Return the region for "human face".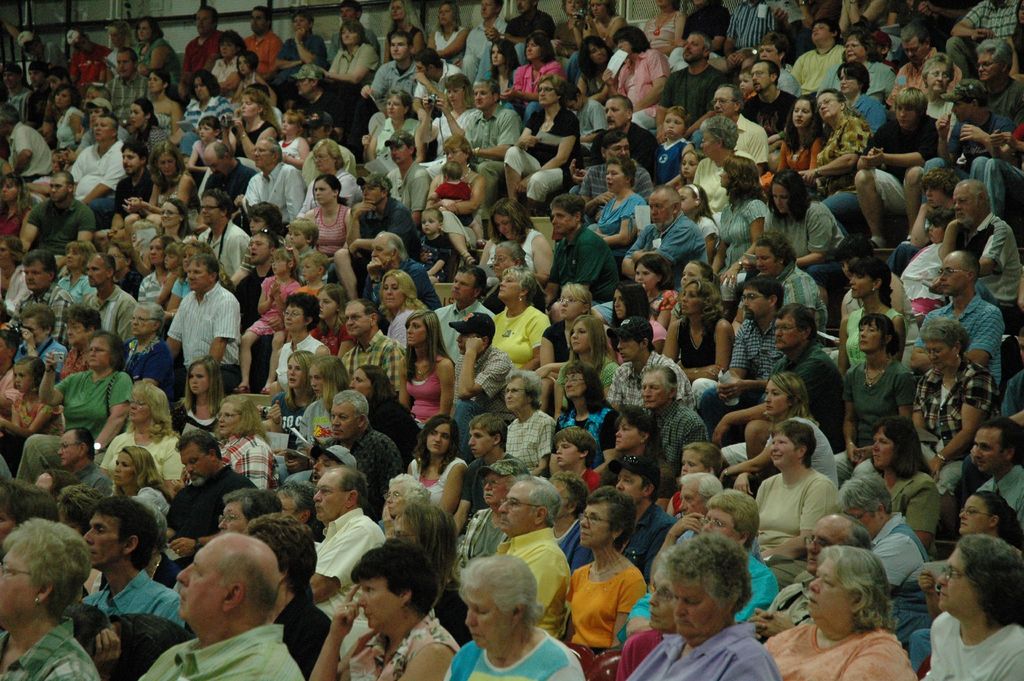
bbox=[138, 21, 150, 41].
